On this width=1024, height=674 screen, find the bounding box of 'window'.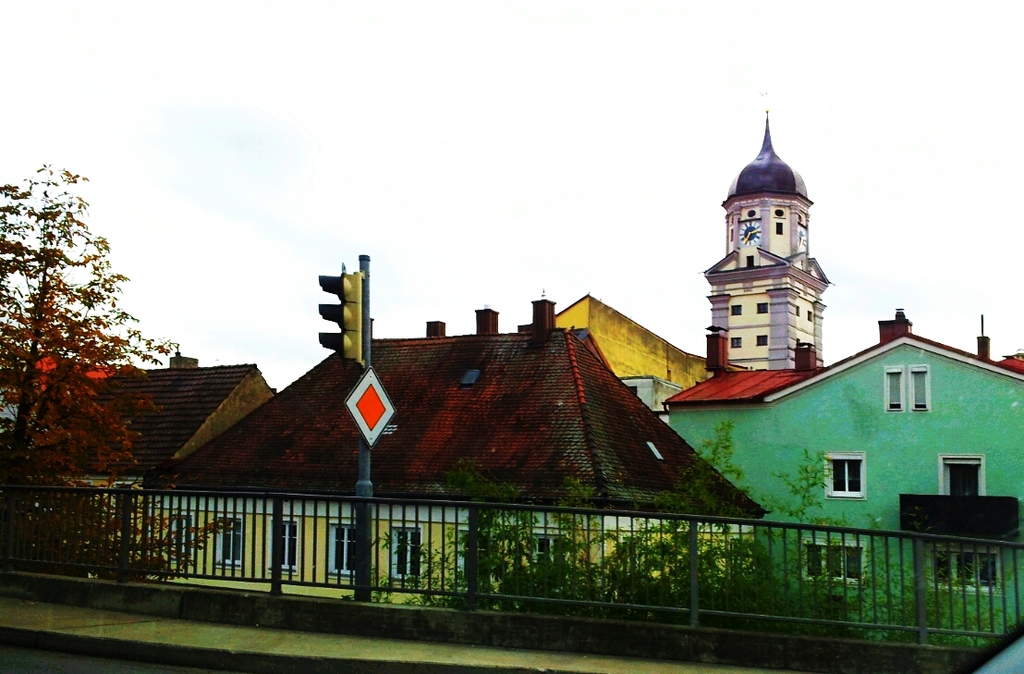
Bounding box: <bbox>884, 363, 906, 419</bbox>.
